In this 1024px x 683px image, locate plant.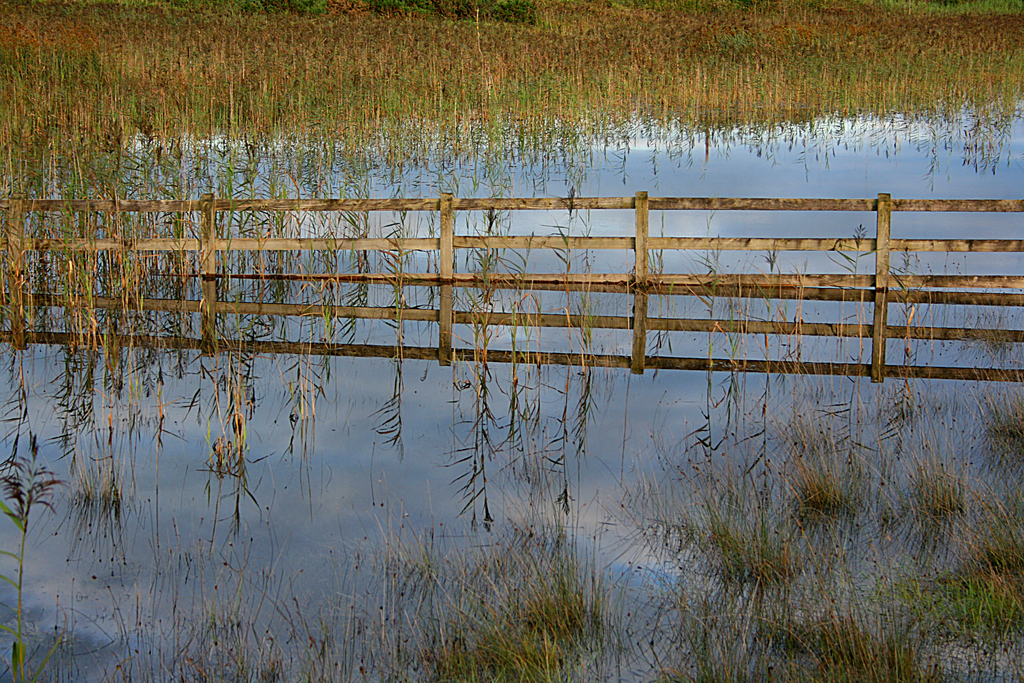
Bounding box: select_region(573, 220, 602, 449).
